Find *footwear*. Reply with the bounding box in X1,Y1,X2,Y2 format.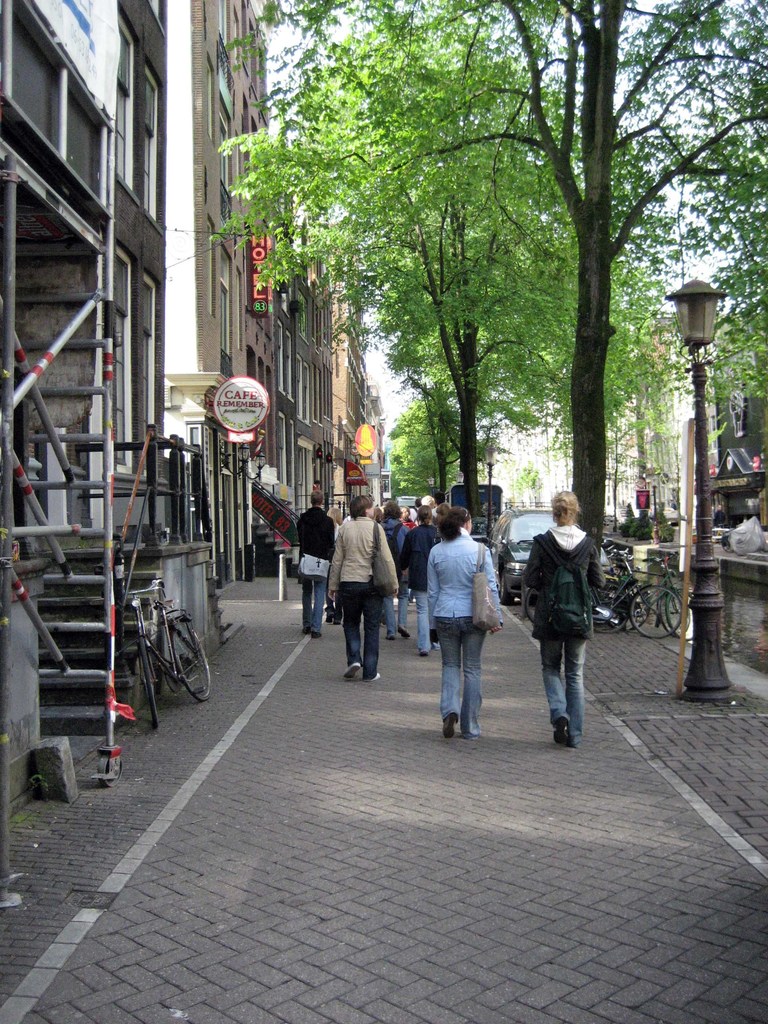
444,714,461,739.
